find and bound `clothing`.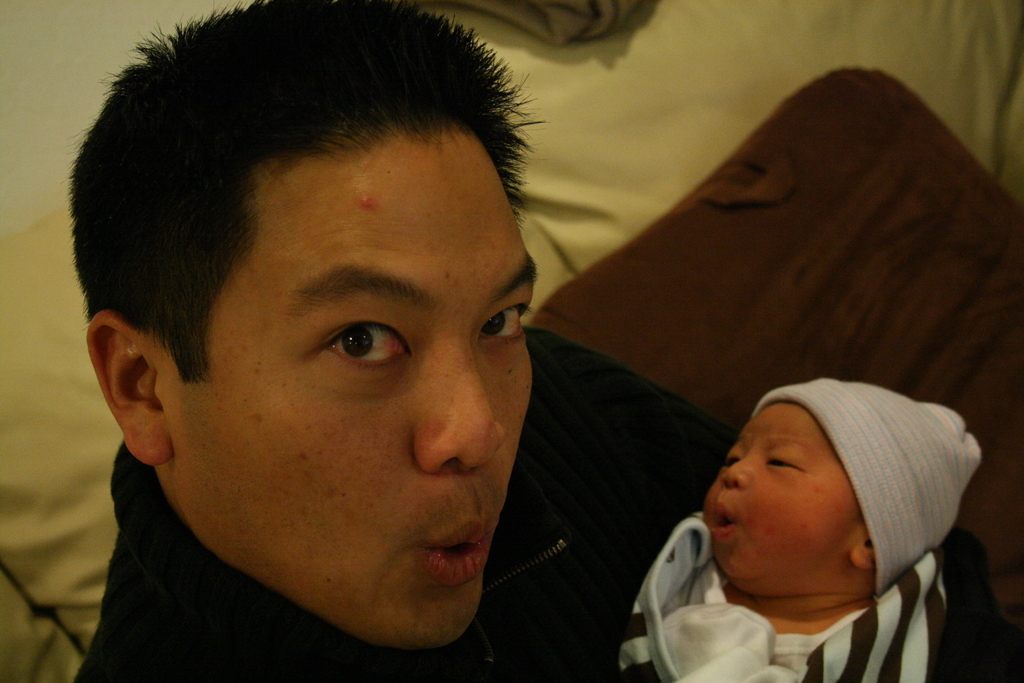
Bound: [72,323,1023,682].
